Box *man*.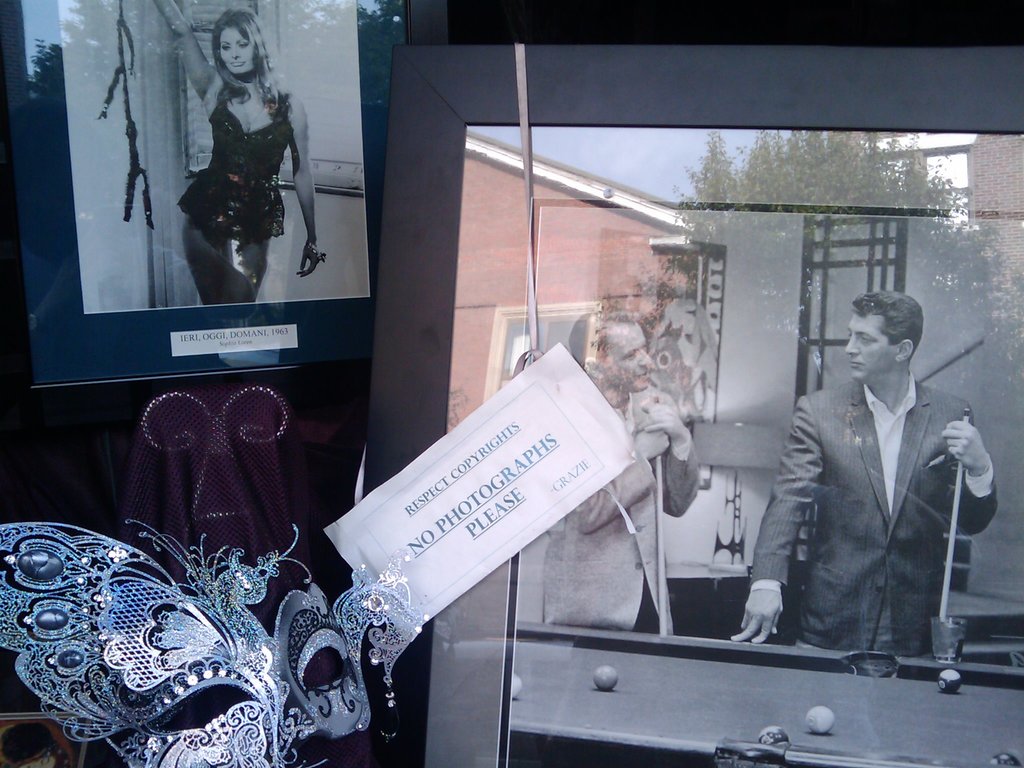
762,303,973,685.
